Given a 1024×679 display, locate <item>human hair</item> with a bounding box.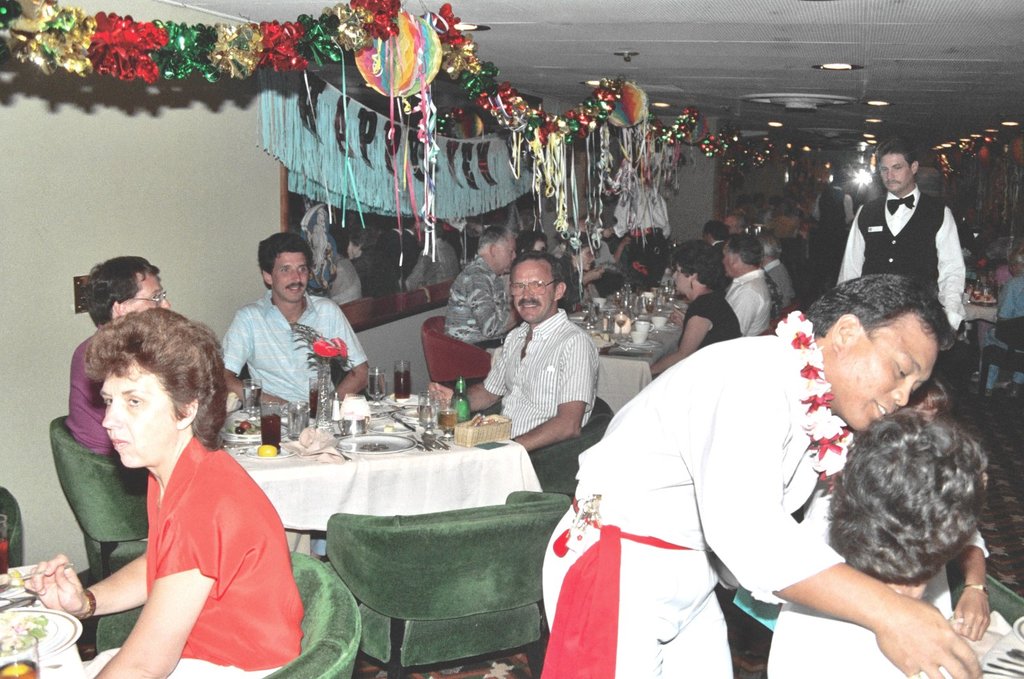
Located: [x1=842, y1=409, x2=993, y2=616].
